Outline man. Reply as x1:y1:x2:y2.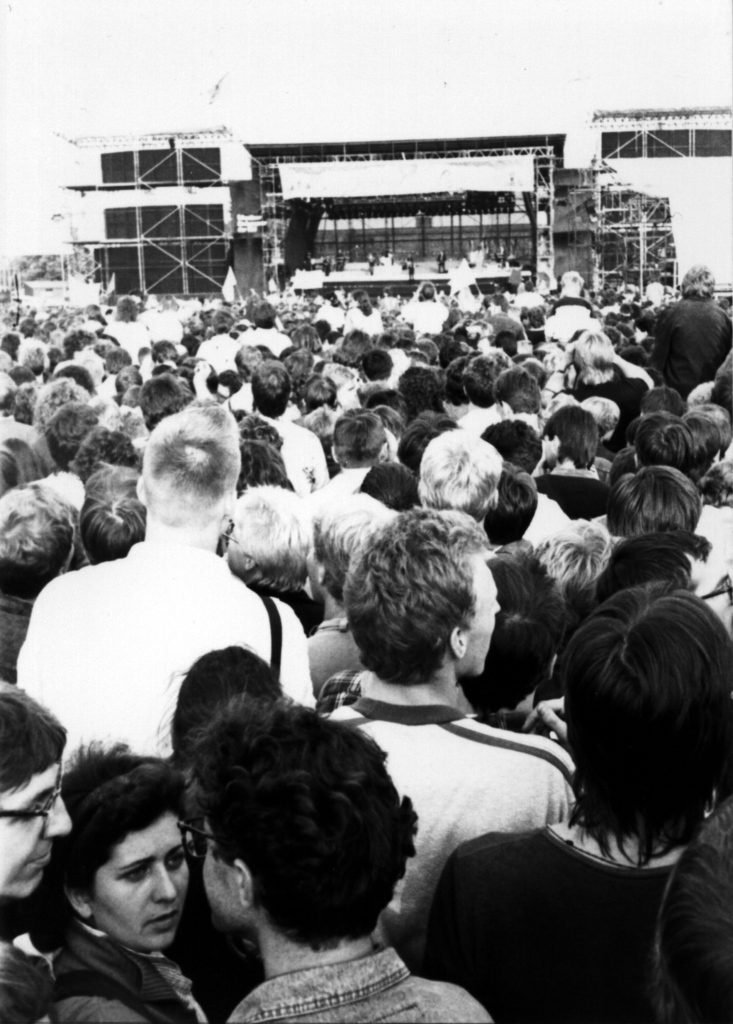
0:482:72:687.
